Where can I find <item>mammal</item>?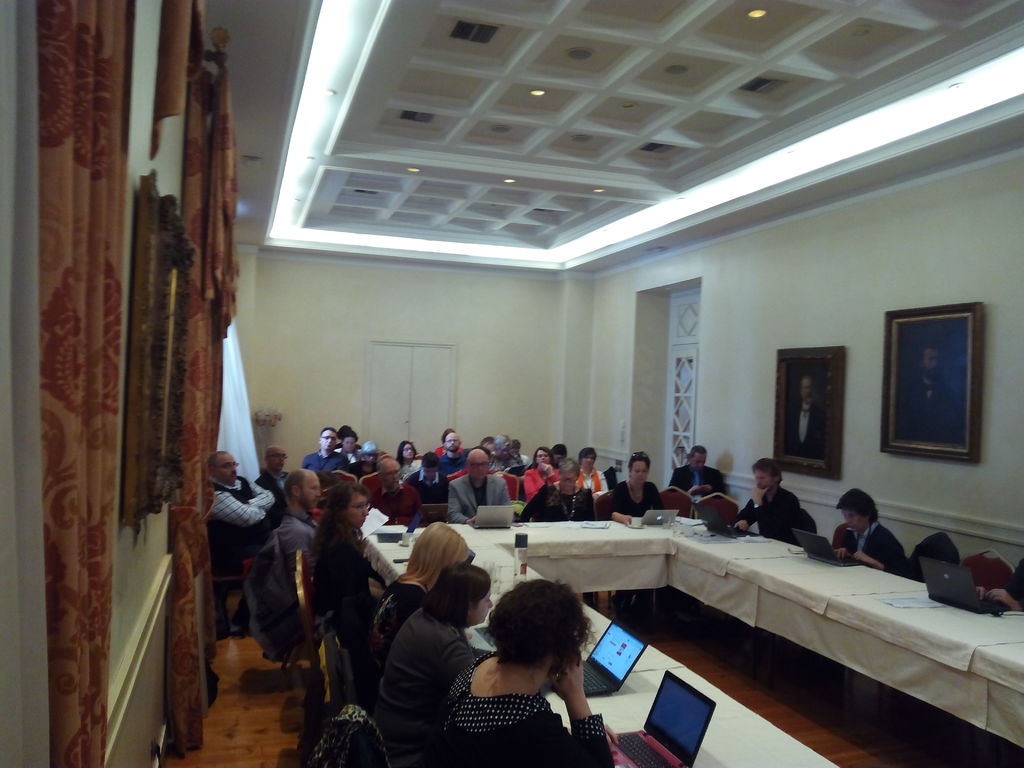
You can find it at 785,373,824,463.
